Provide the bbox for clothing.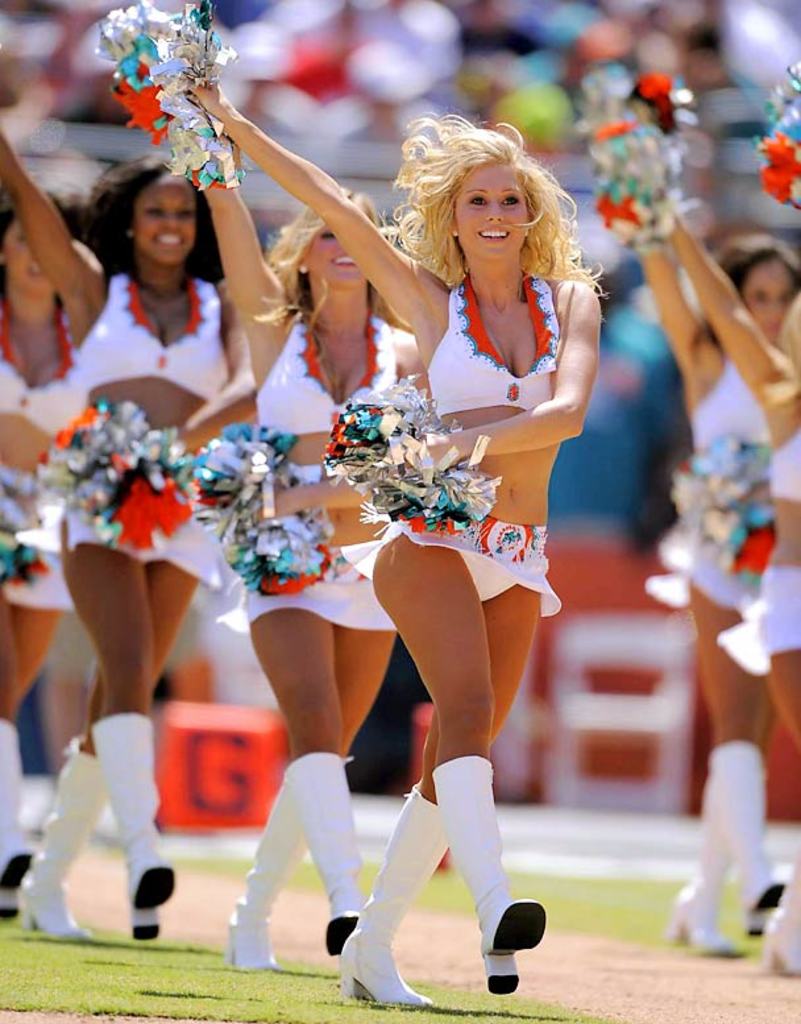
x1=0 y1=290 x2=88 y2=439.
